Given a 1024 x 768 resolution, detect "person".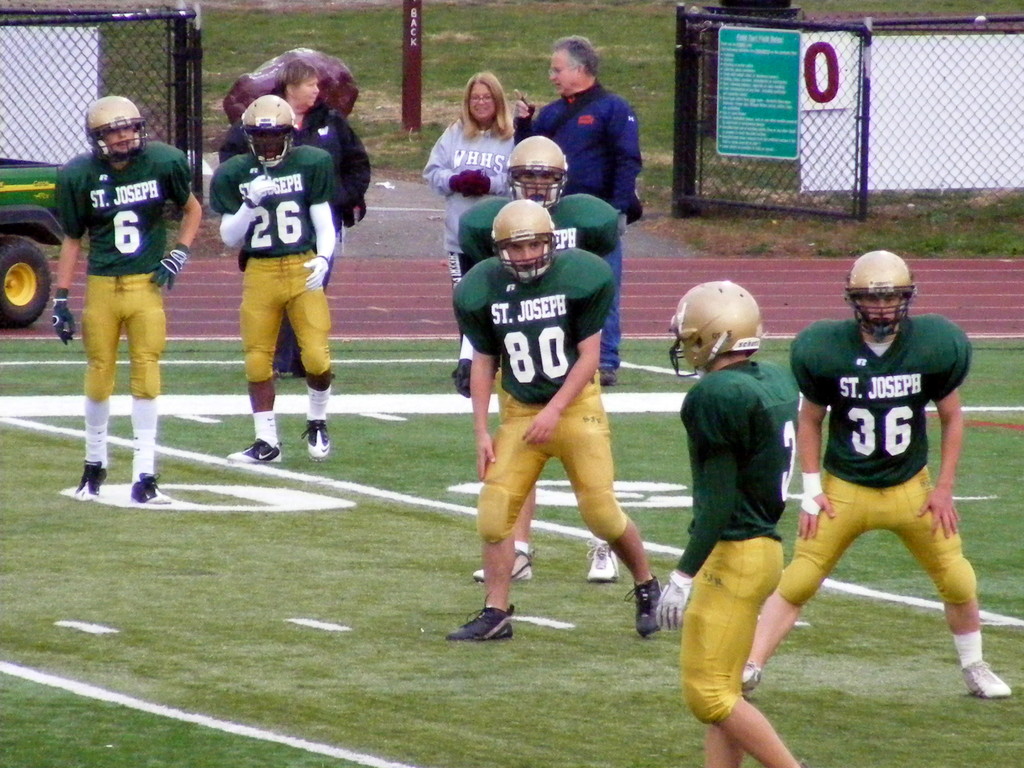
locate(648, 280, 799, 767).
